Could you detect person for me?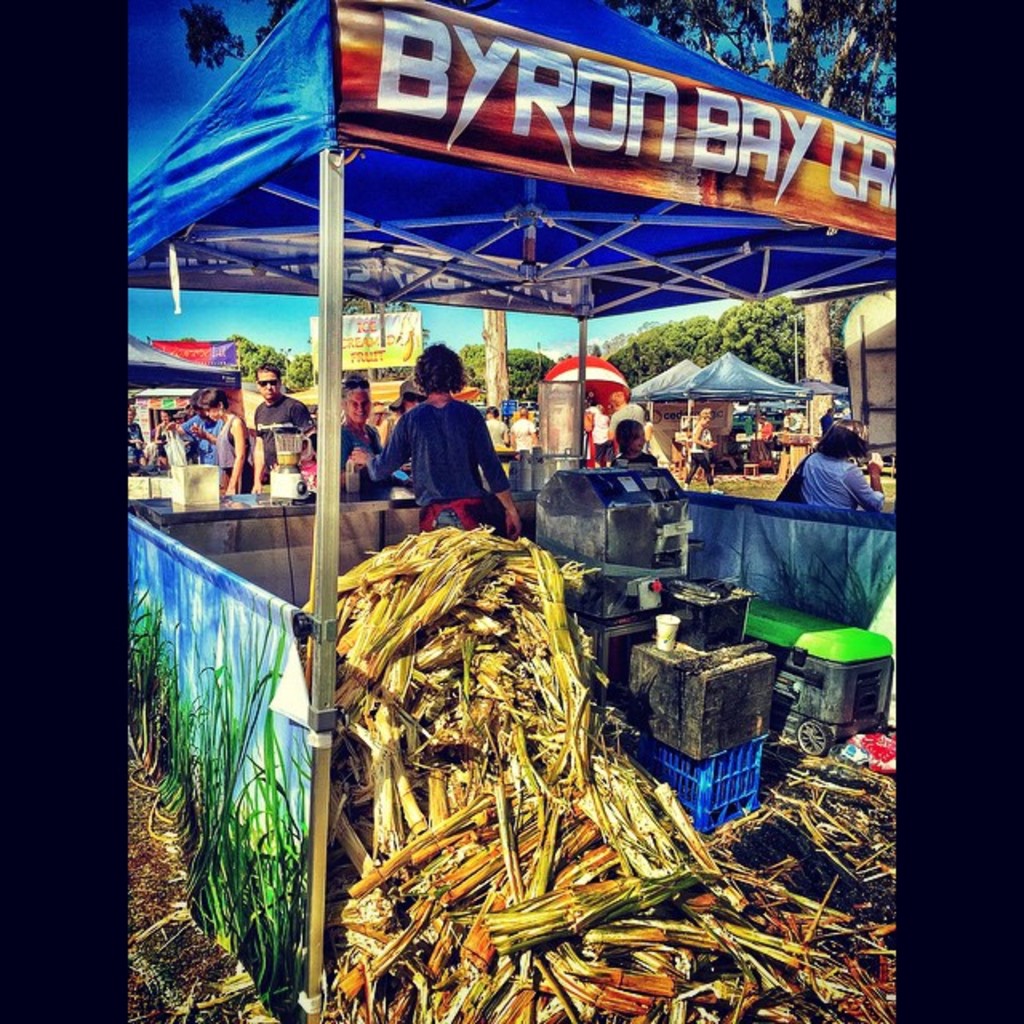
Detection result: 680 410 725 494.
